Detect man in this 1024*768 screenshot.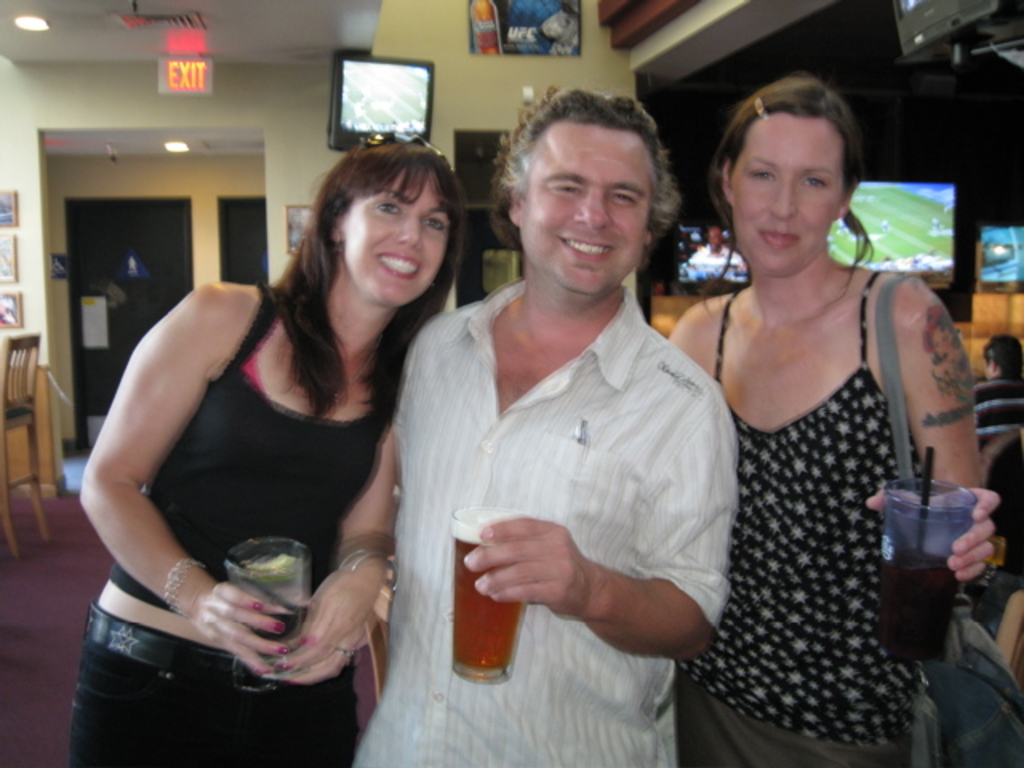
Detection: (x1=382, y1=106, x2=739, y2=706).
